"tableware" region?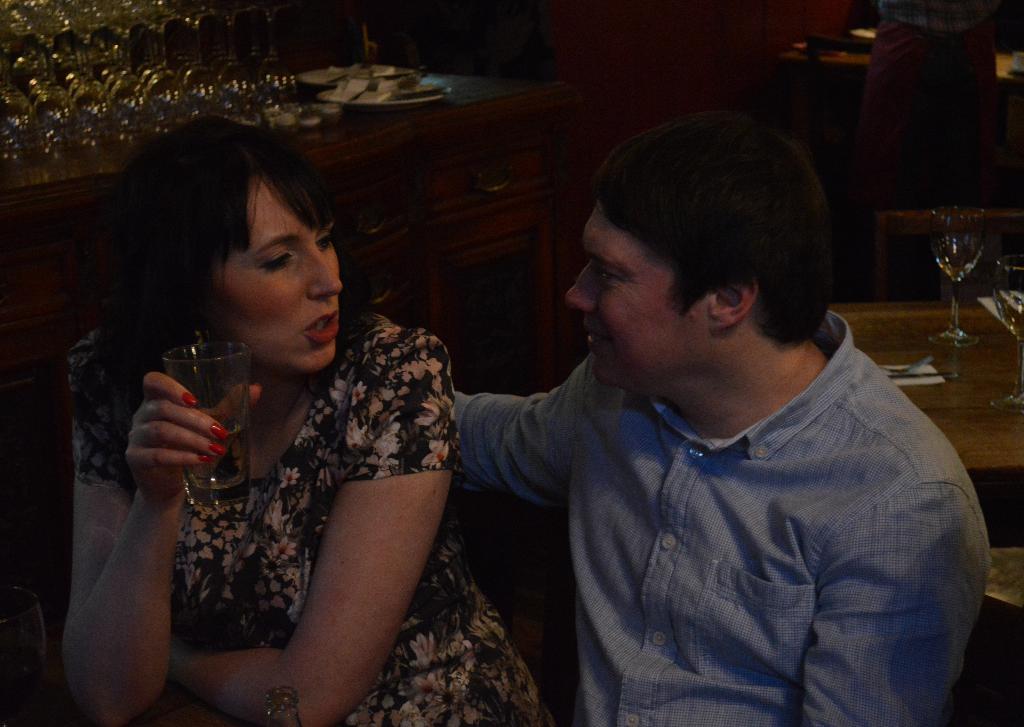
<bbox>889, 367, 961, 379</bbox>
